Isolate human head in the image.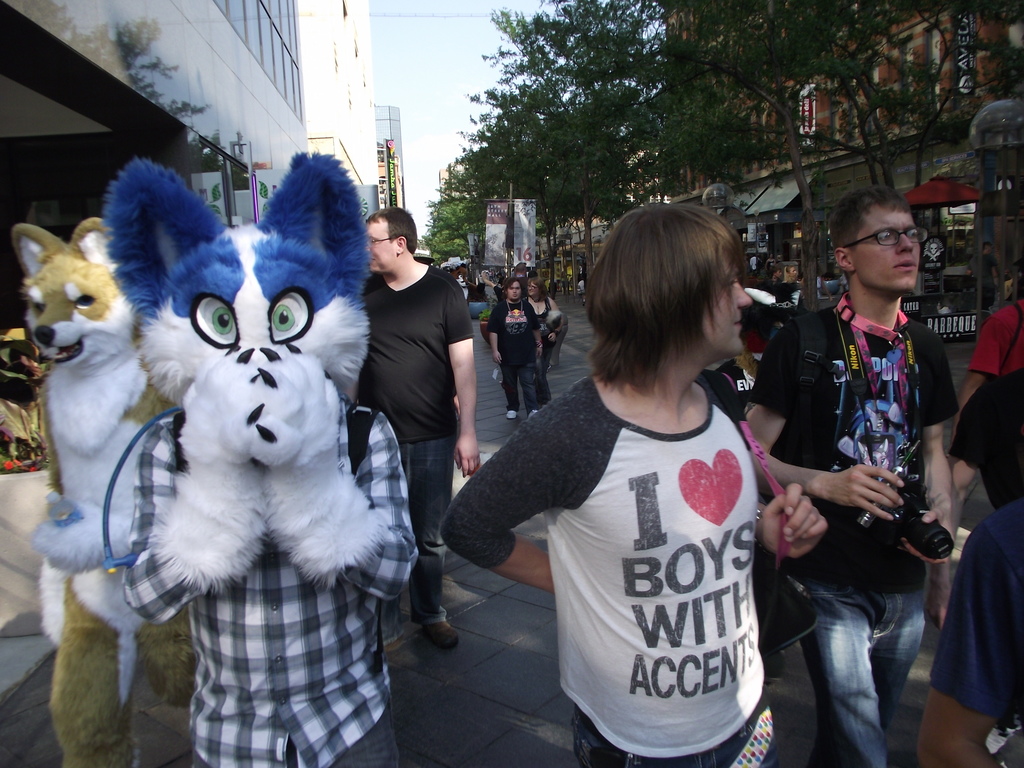
Isolated region: BBox(502, 274, 518, 305).
